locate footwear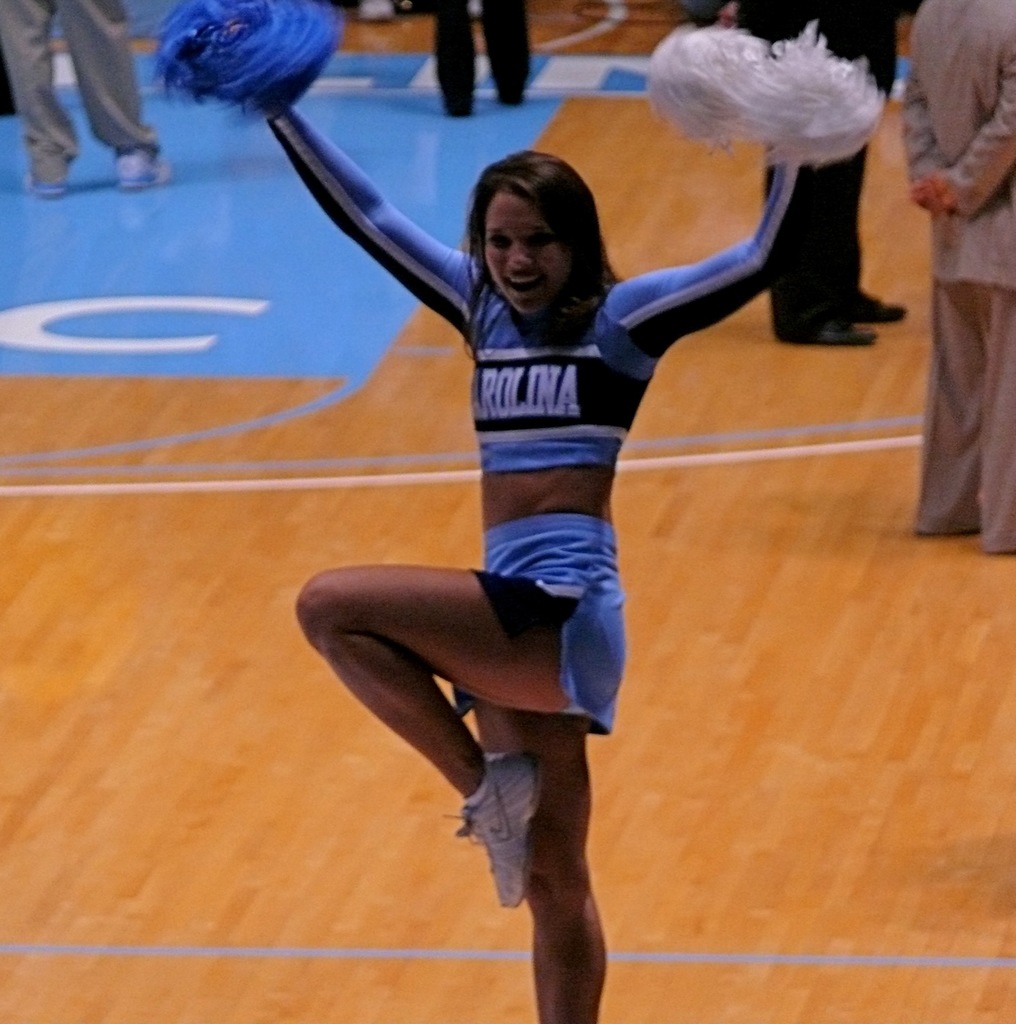
26, 179, 72, 204
